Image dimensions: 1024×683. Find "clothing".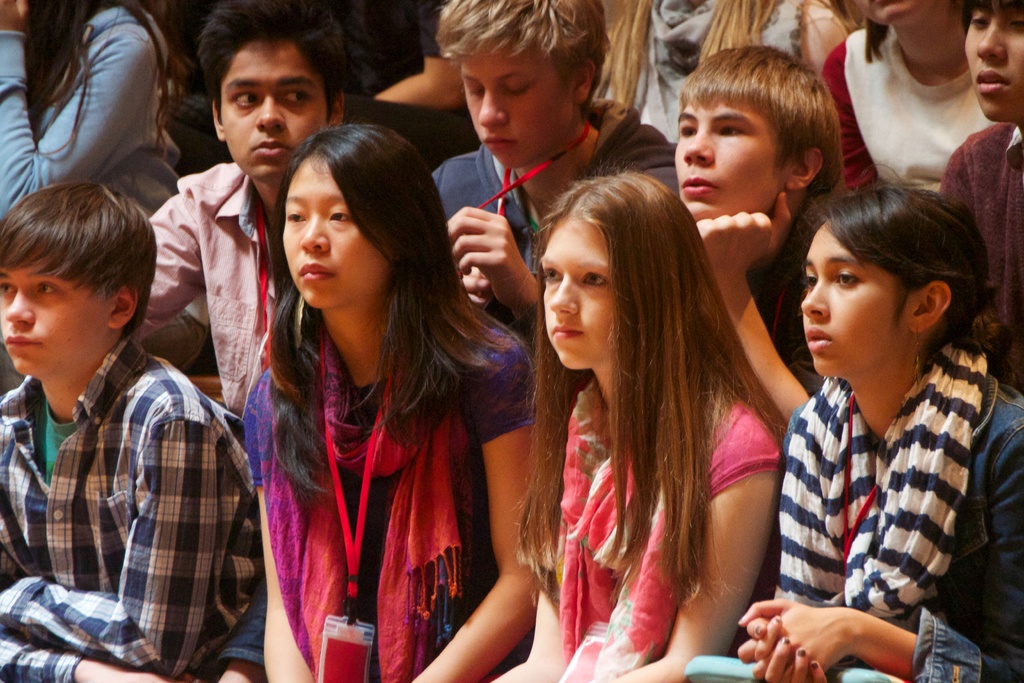
{"left": 0, "top": 8, "right": 187, "bottom": 226}.
